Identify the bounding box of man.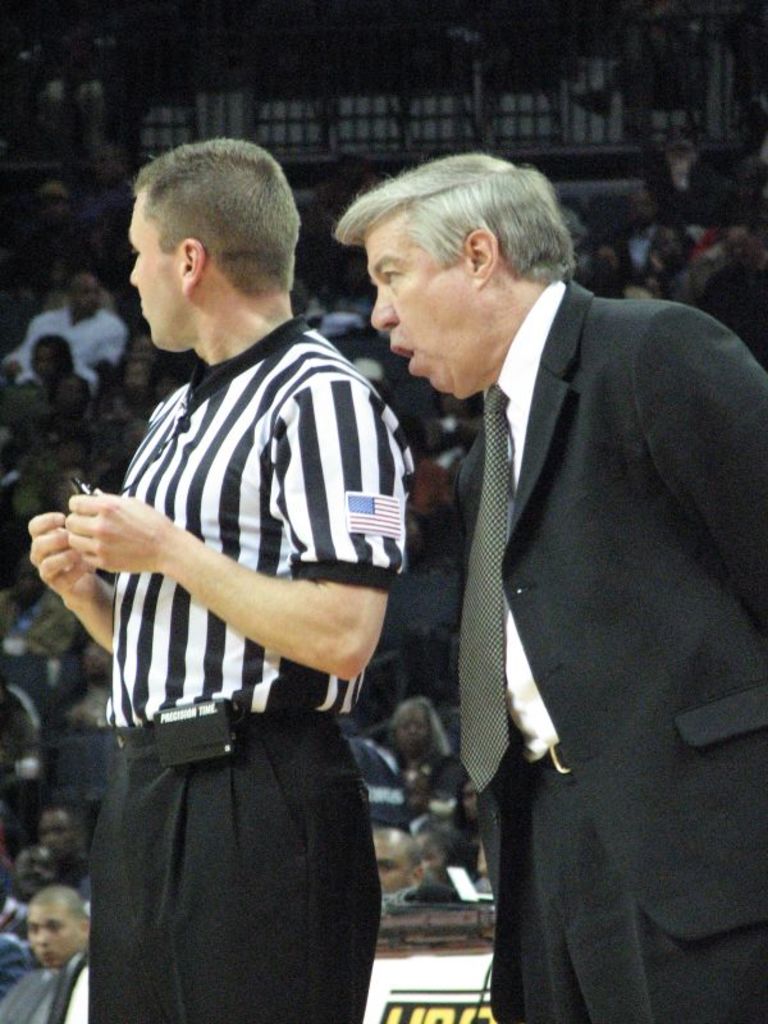
bbox=(329, 140, 767, 1023).
